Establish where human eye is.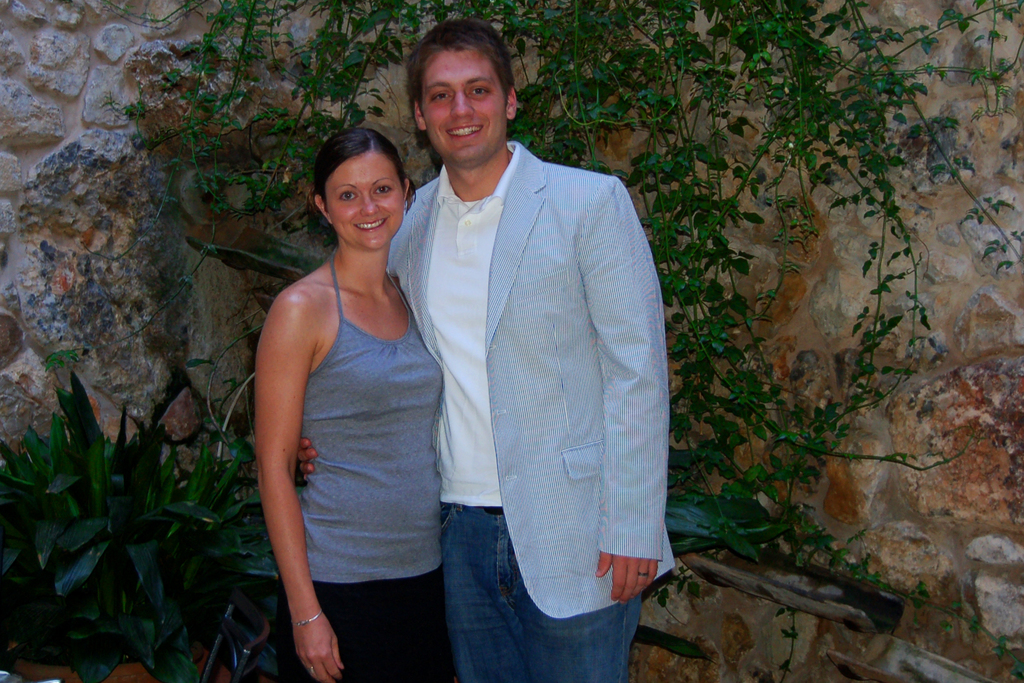
Established at [467,83,493,98].
